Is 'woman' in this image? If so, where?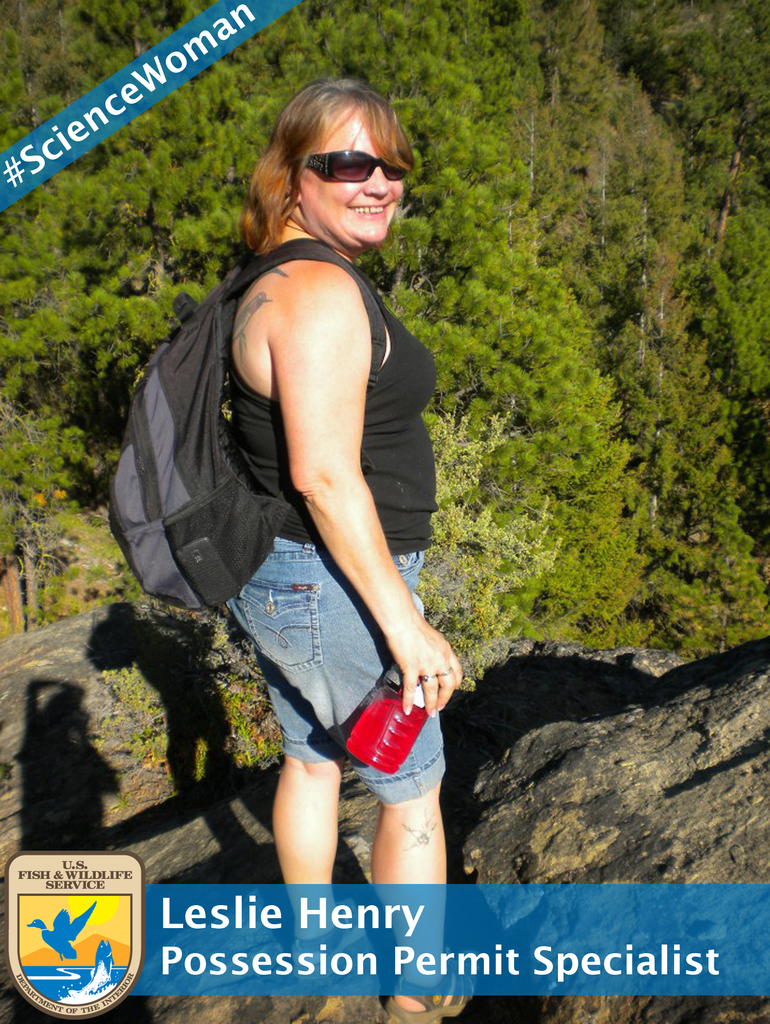
Yes, at region(106, 68, 502, 1023).
